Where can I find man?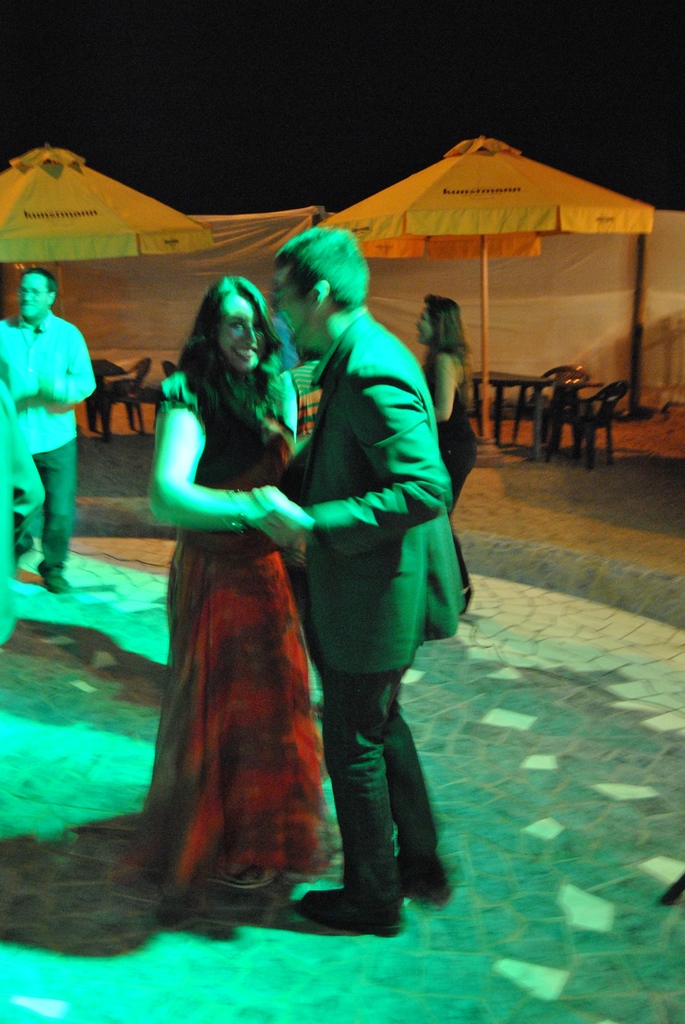
You can find it at (244,214,478,952).
